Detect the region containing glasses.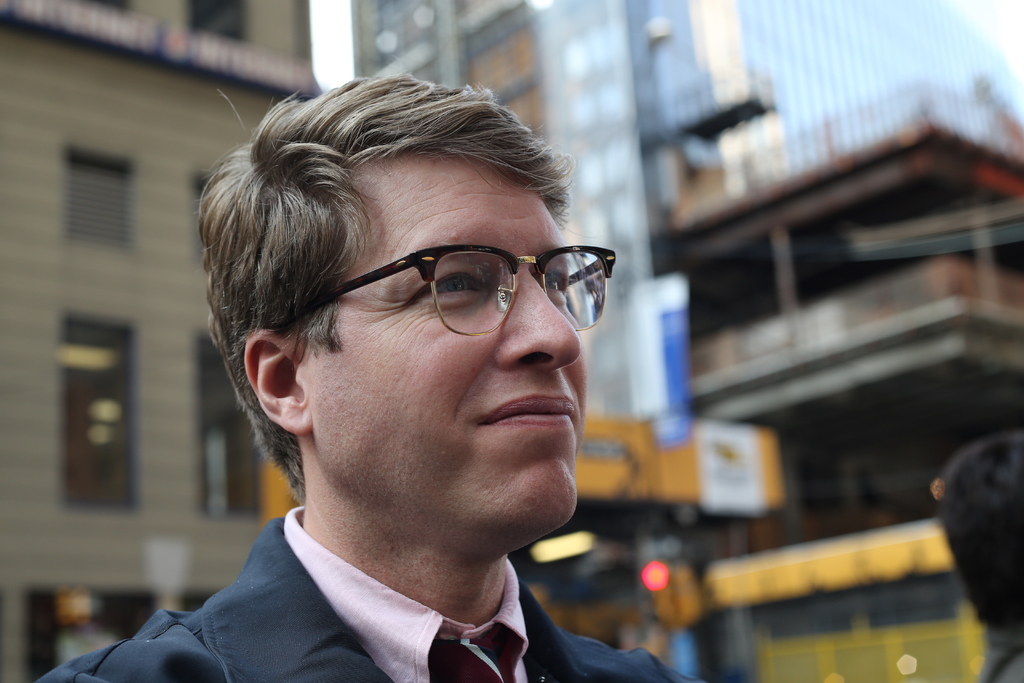
(left=294, top=242, right=610, bottom=334).
